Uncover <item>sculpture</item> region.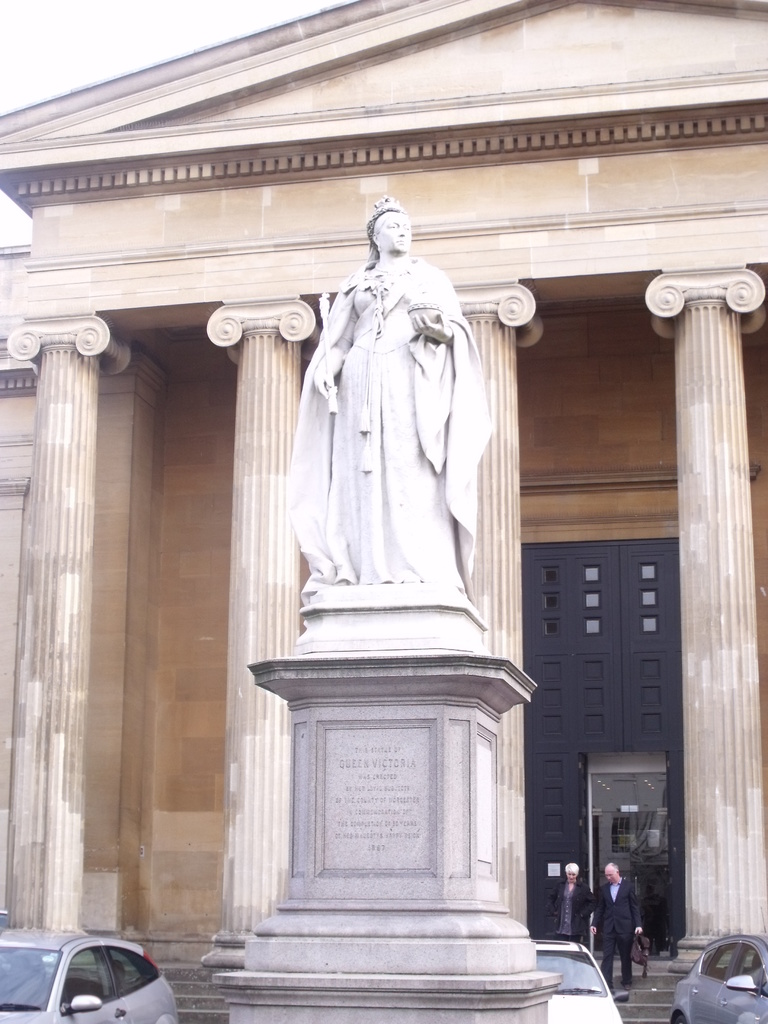
Uncovered: l=278, t=220, r=494, b=652.
